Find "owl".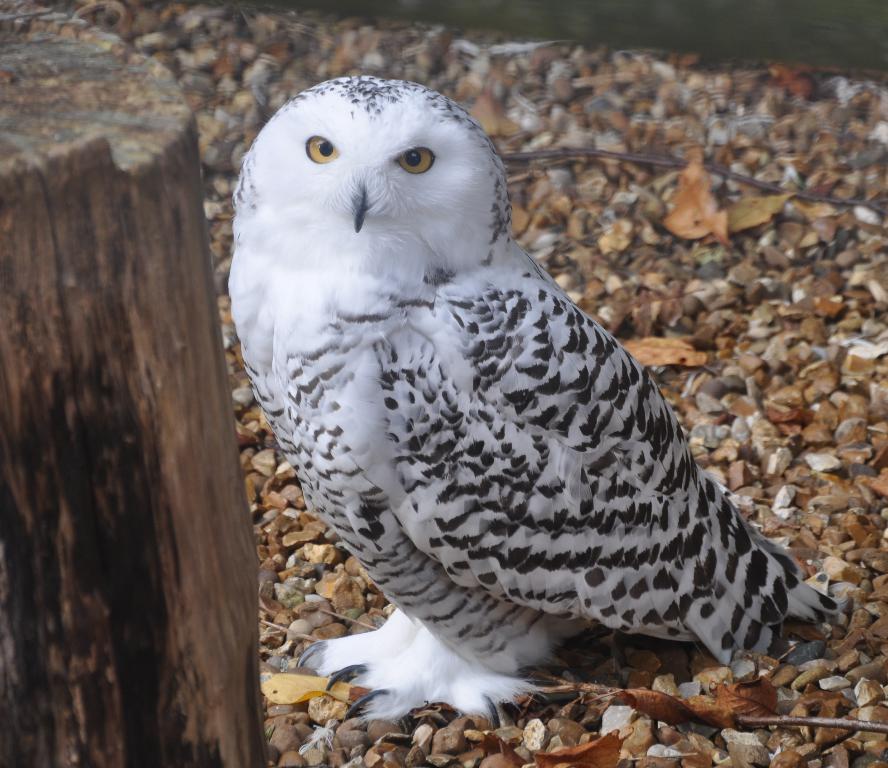
crop(225, 74, 844, 729).
